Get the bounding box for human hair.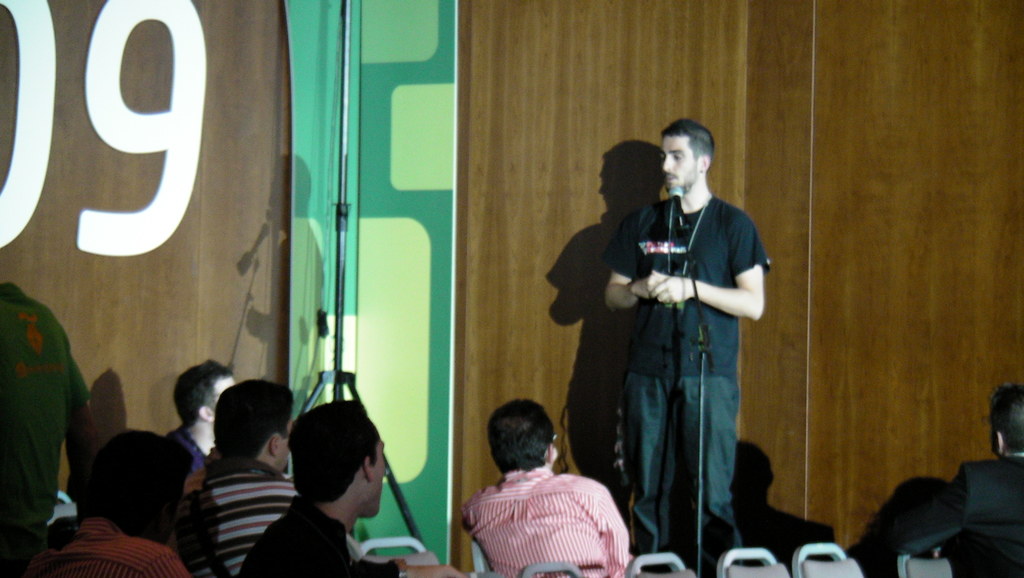
(x1=490, y1=403, x2=562, y2=483).
